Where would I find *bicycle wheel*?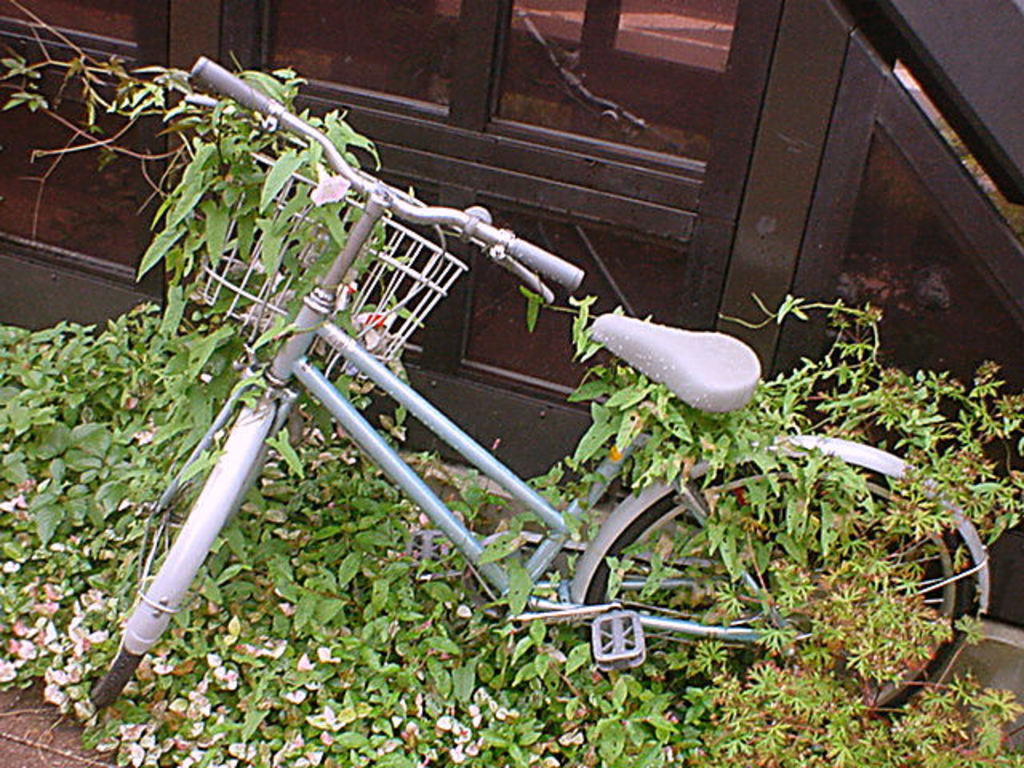
At 85 358 277 707.
